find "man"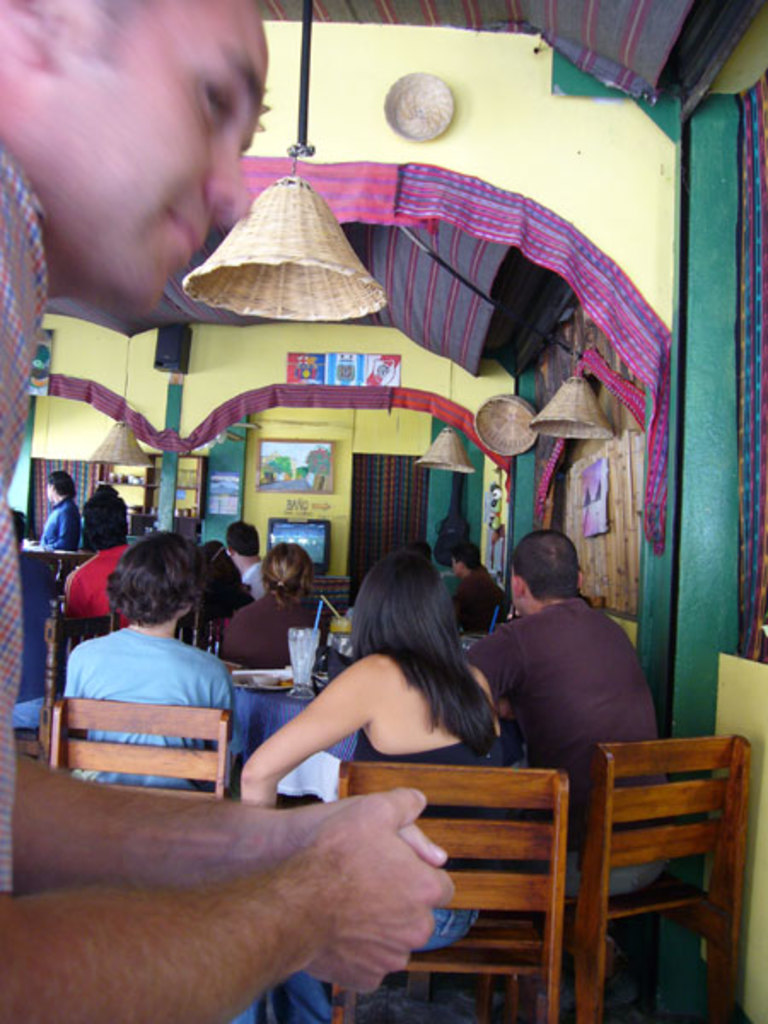
225 515 270 601
